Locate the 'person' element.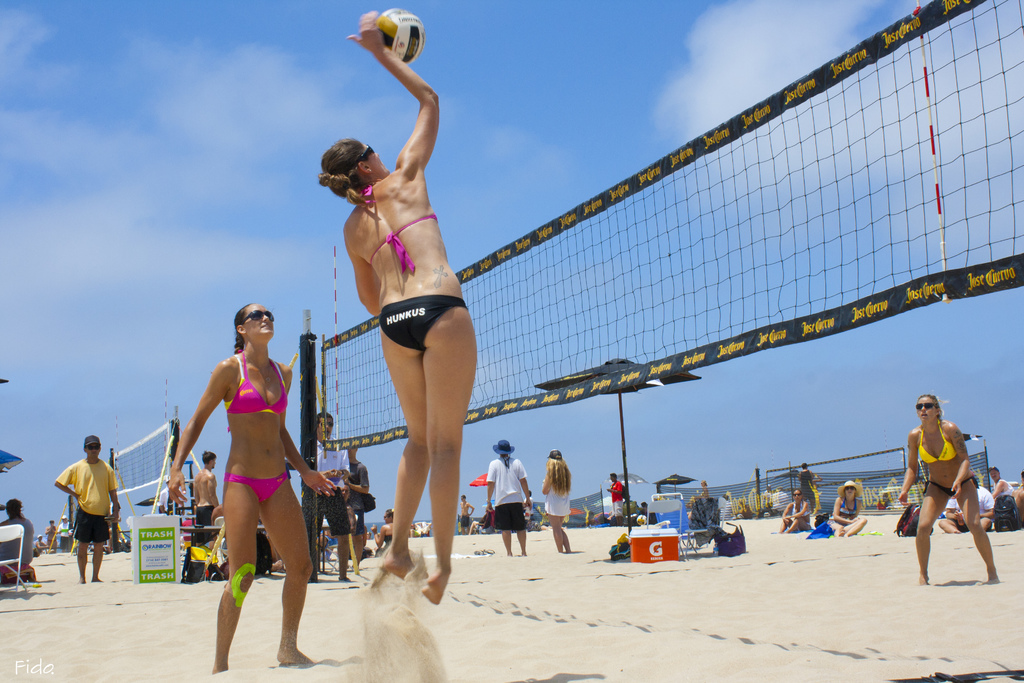
Element bbox: (left=49, top=438, right=120, bottom=582).
